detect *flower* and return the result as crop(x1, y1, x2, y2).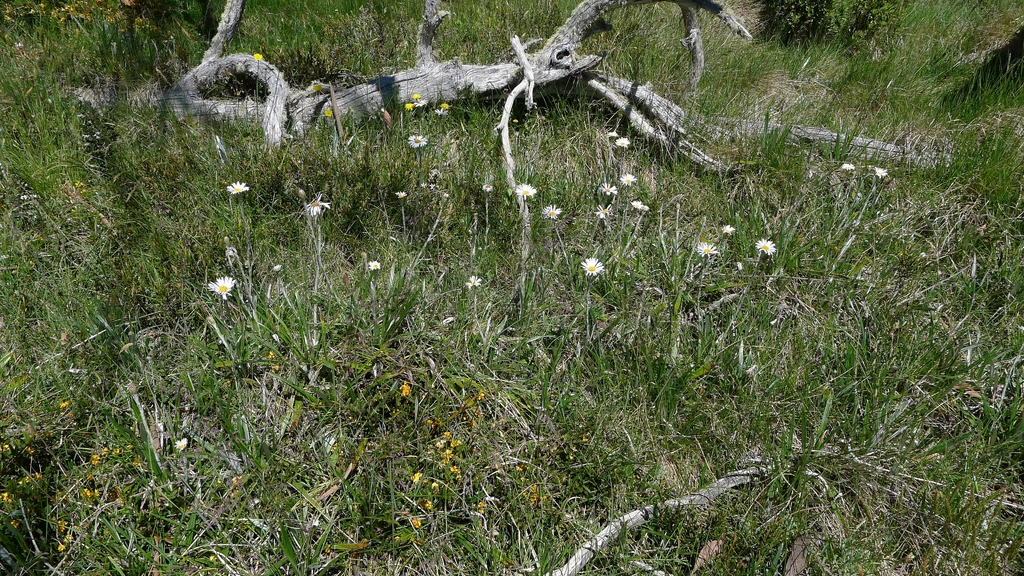
crop(480, 182, 496, 192).
